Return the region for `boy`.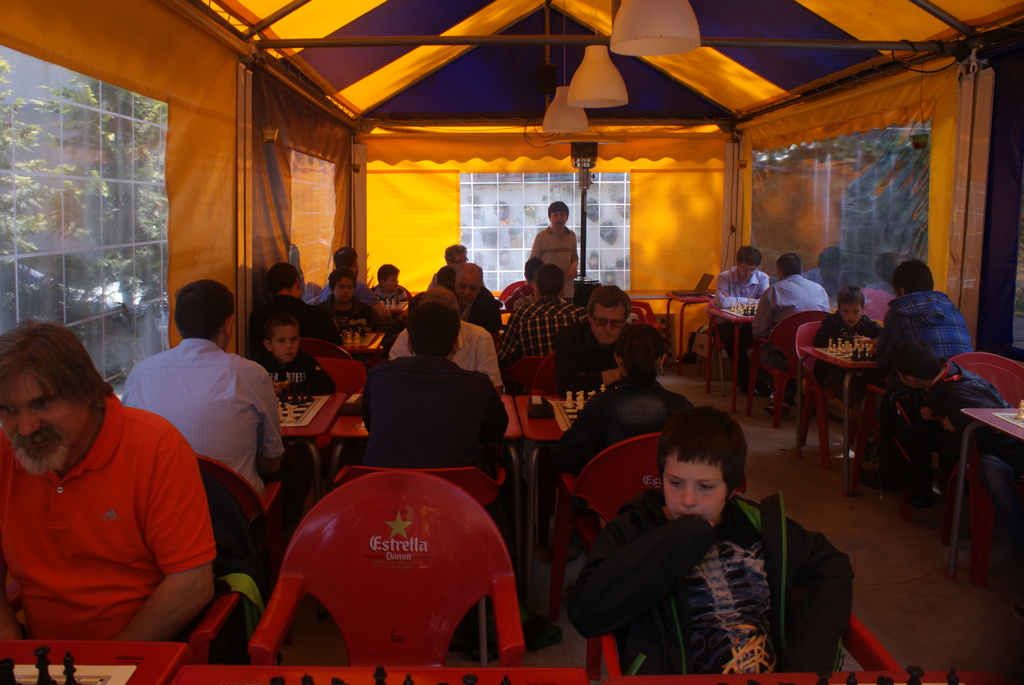
BBox(564, 410, 856, 677).
